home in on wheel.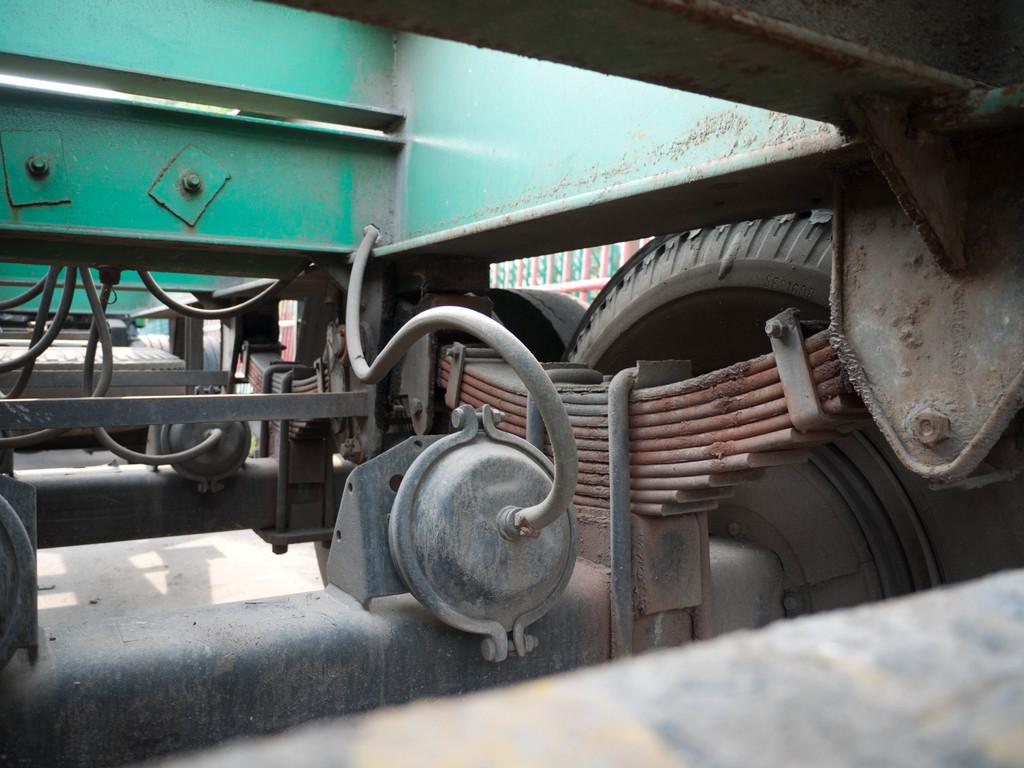
Homed in at (562, 216, 1023, 618).
